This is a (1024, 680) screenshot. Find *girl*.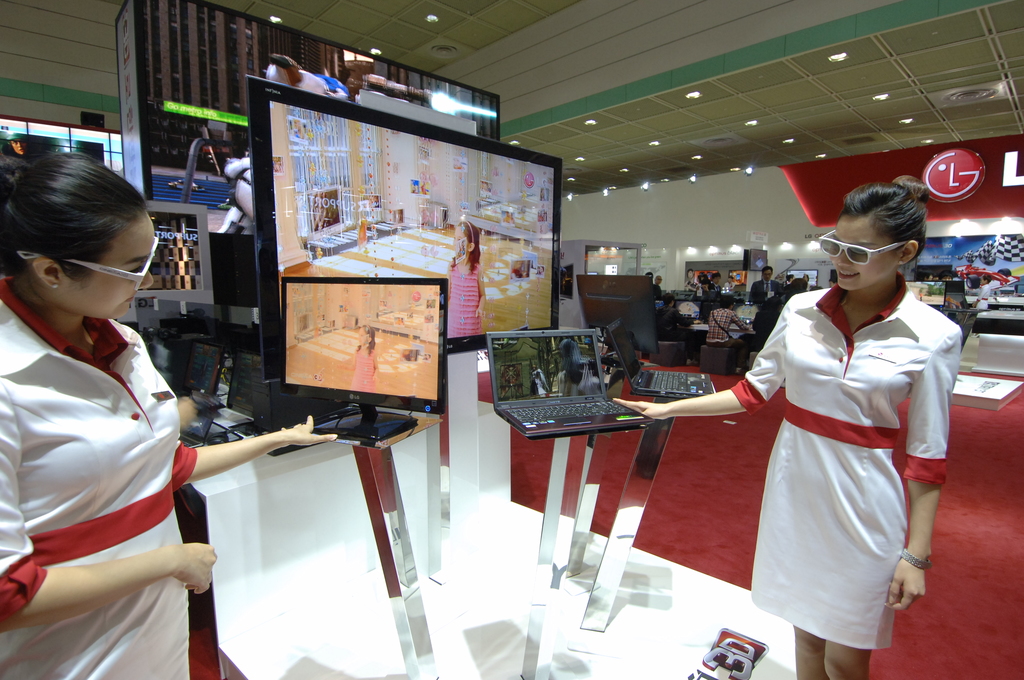
Bounding box: l=350, t=323, r=379, b=390.
